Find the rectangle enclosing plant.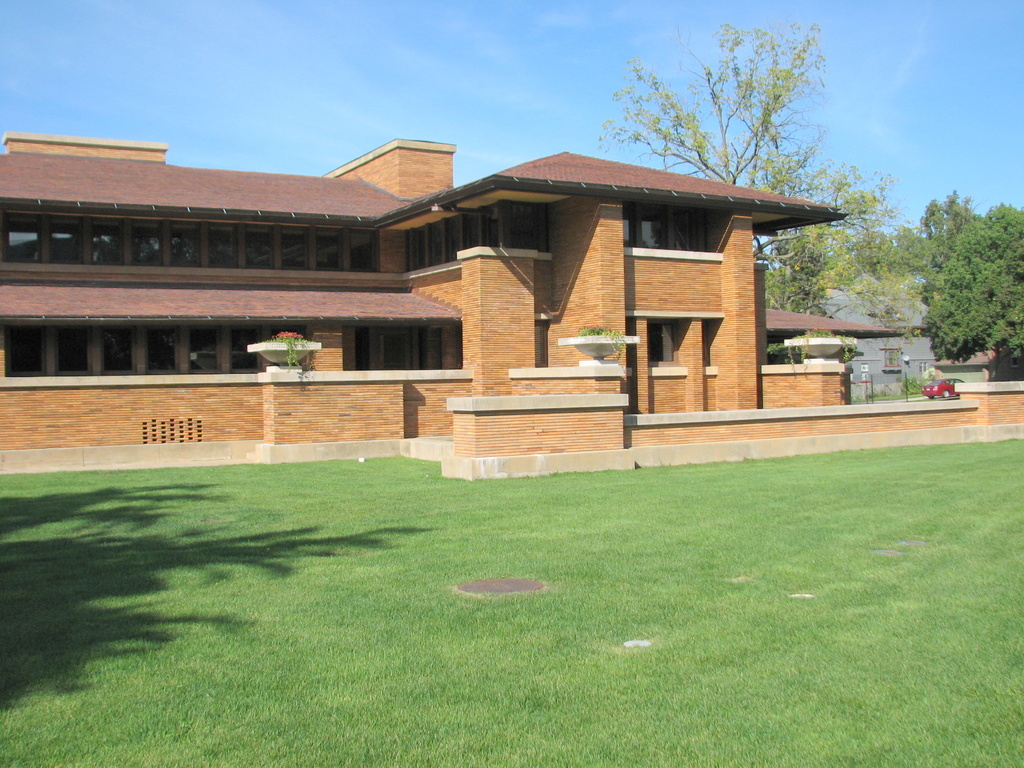
267/327/310/383.
